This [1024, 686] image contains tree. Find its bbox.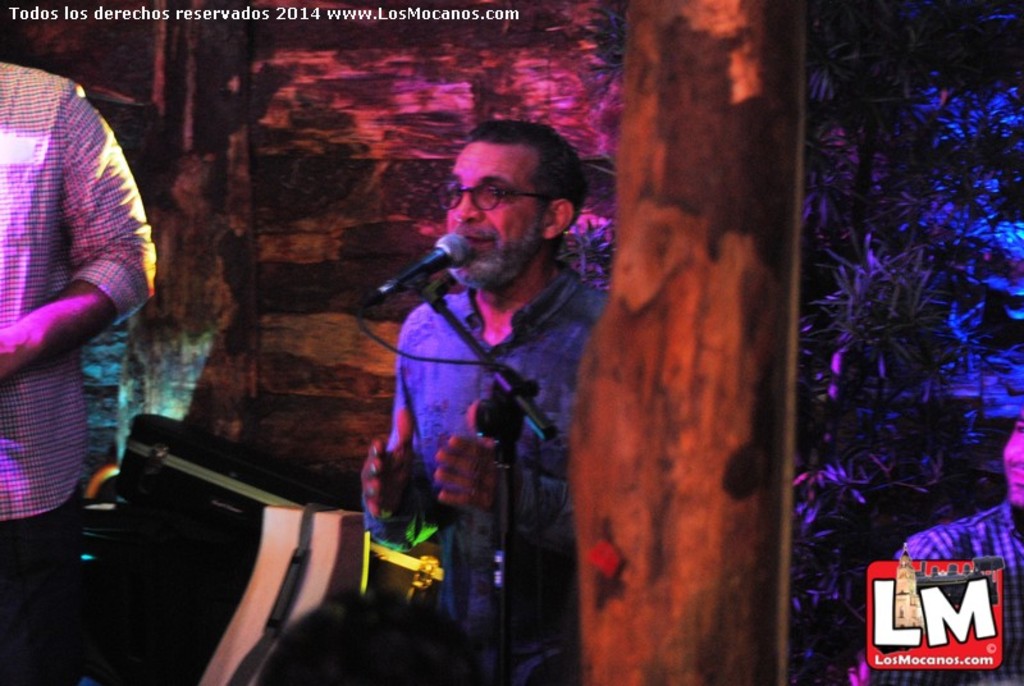
[562, 0, 788, 685].
